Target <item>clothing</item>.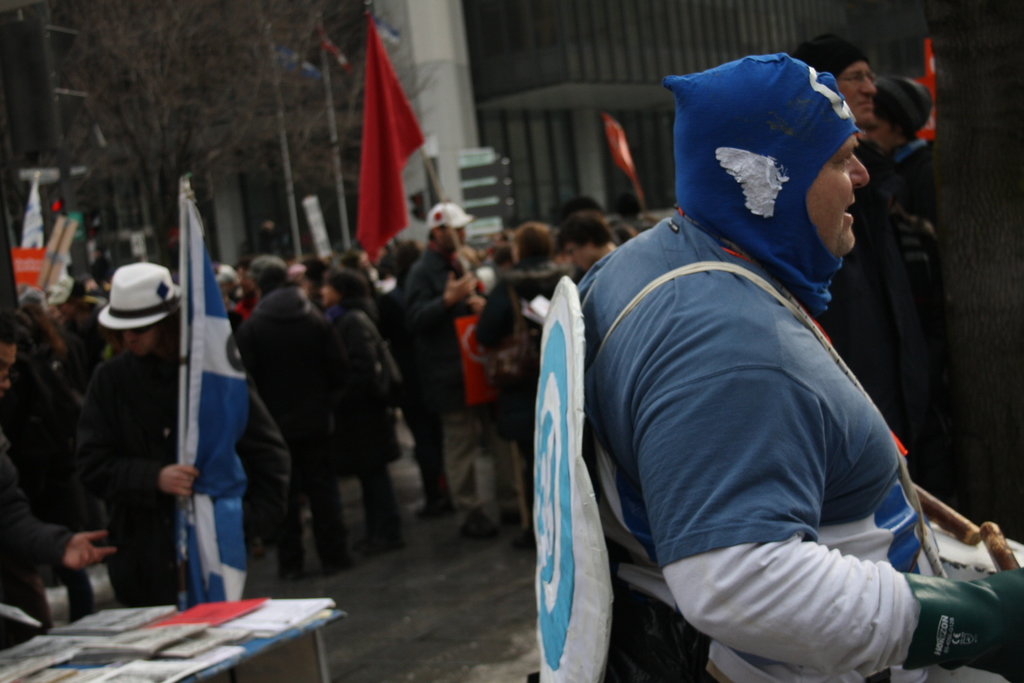
Target region: bbox=[570, 131, 955, 681].
